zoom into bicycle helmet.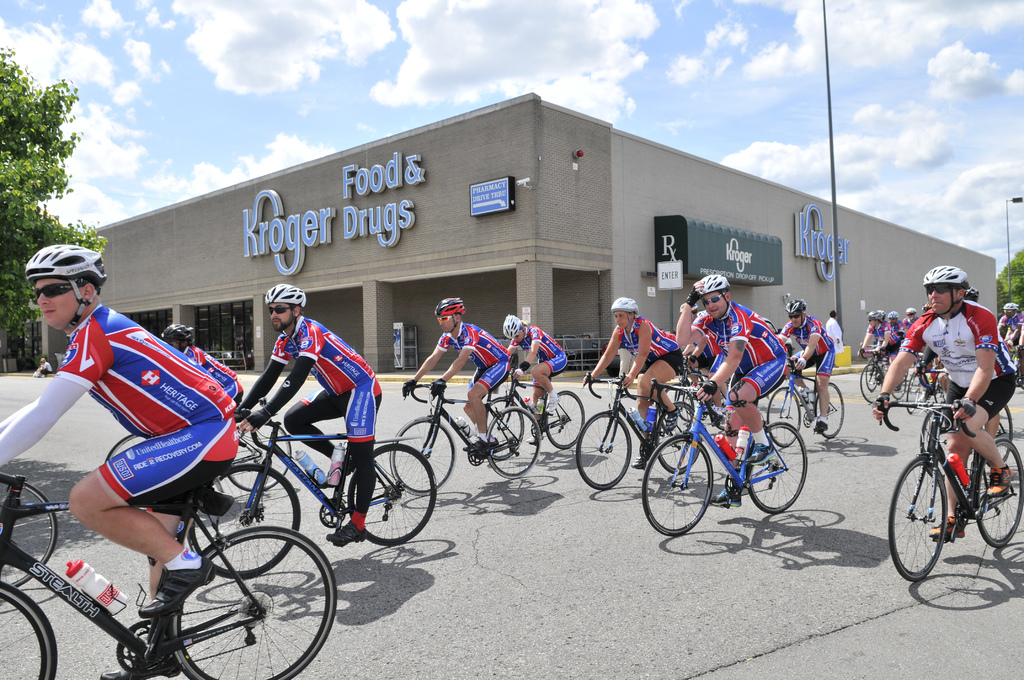
Zoom target: <bbox>611, 296, 636, 312</bbox>.
